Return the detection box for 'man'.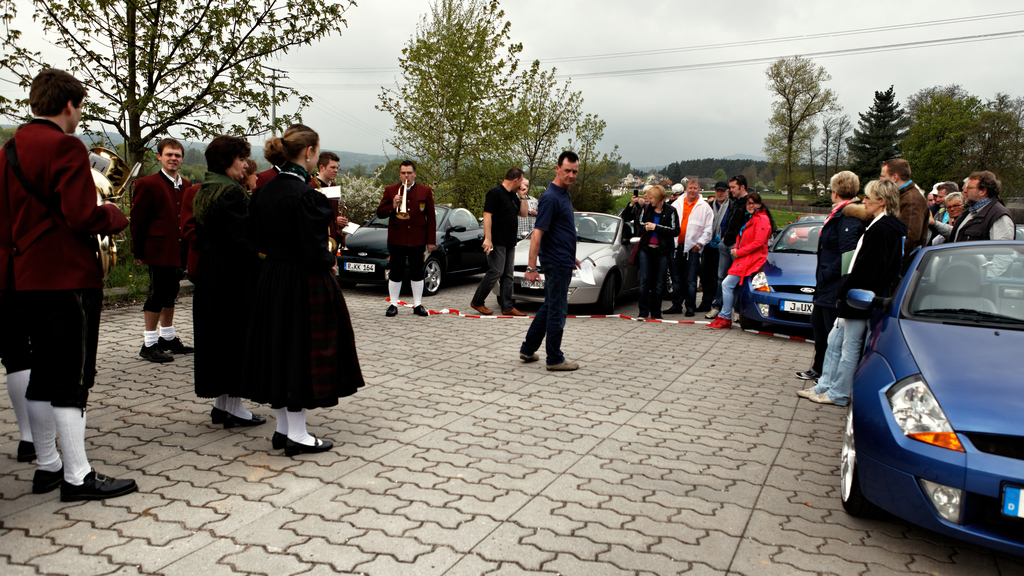
region(471, 167, 530, 320).
